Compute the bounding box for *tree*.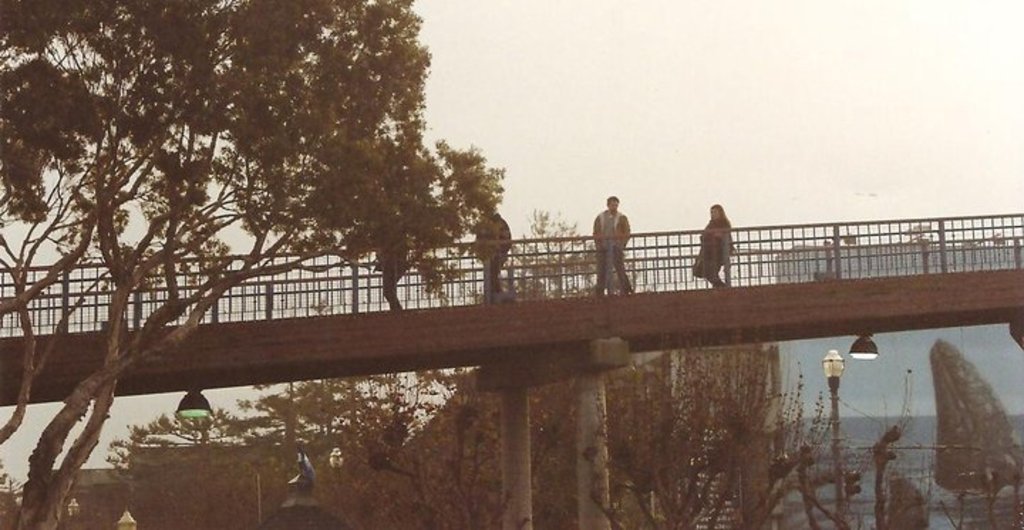
[23,0,597,476].
